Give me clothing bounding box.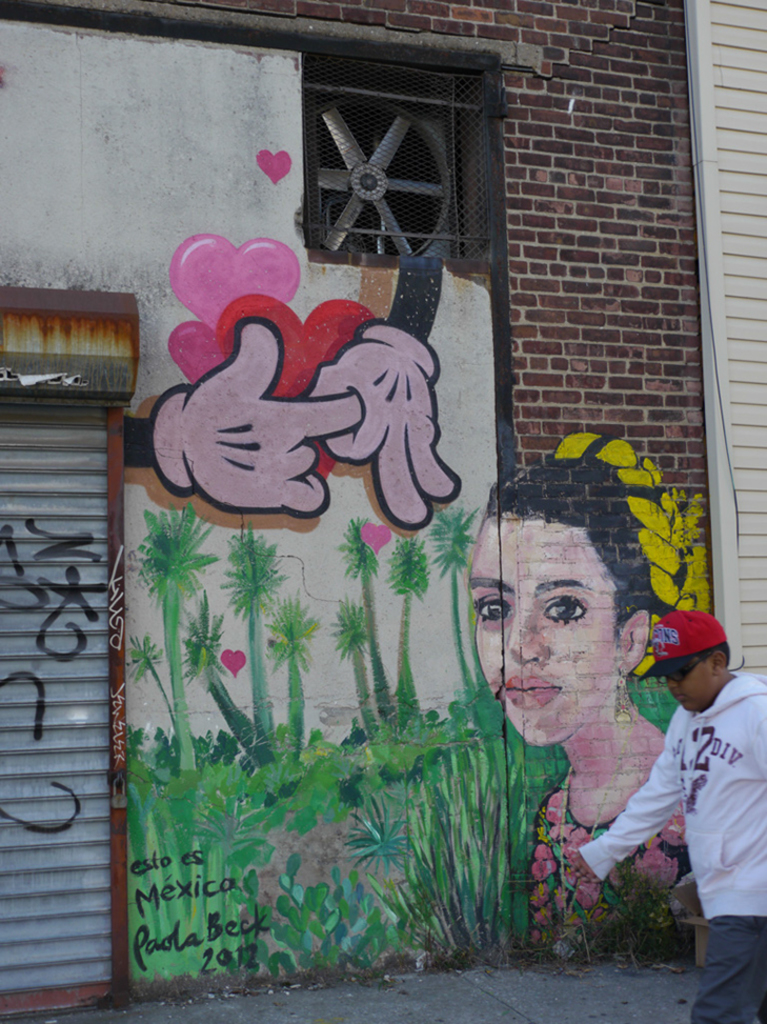
Rect(522, 728, 715, 943).
